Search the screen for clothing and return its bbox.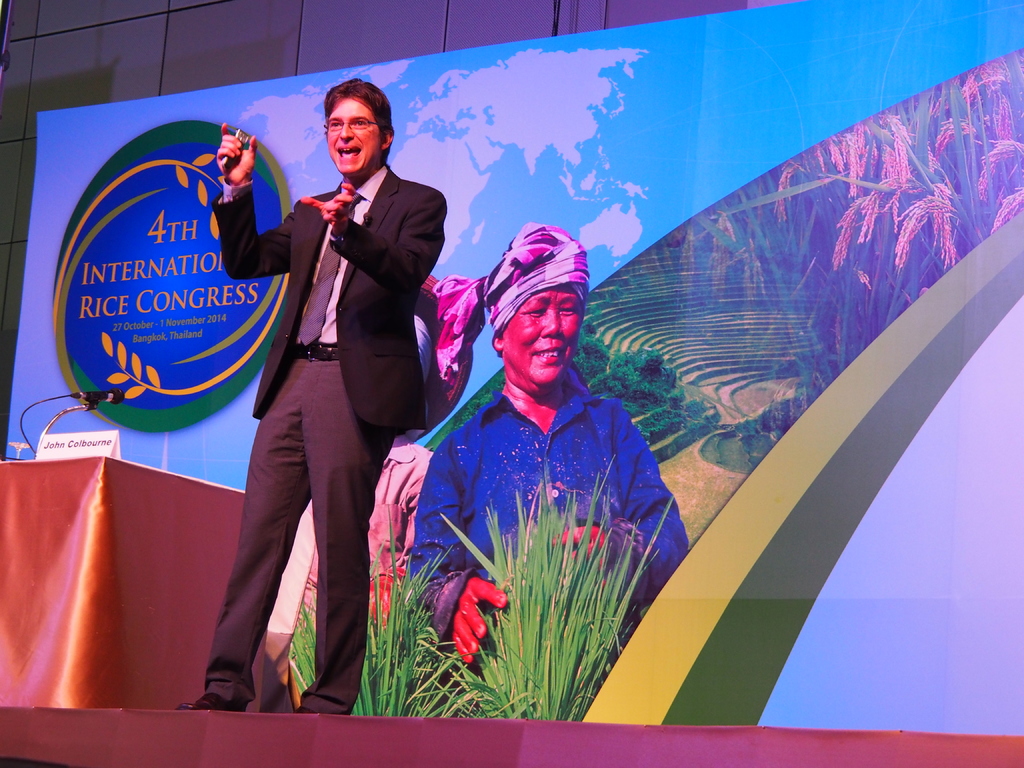
Found: (x1=401, y1=371, x2=691, y2=690).
